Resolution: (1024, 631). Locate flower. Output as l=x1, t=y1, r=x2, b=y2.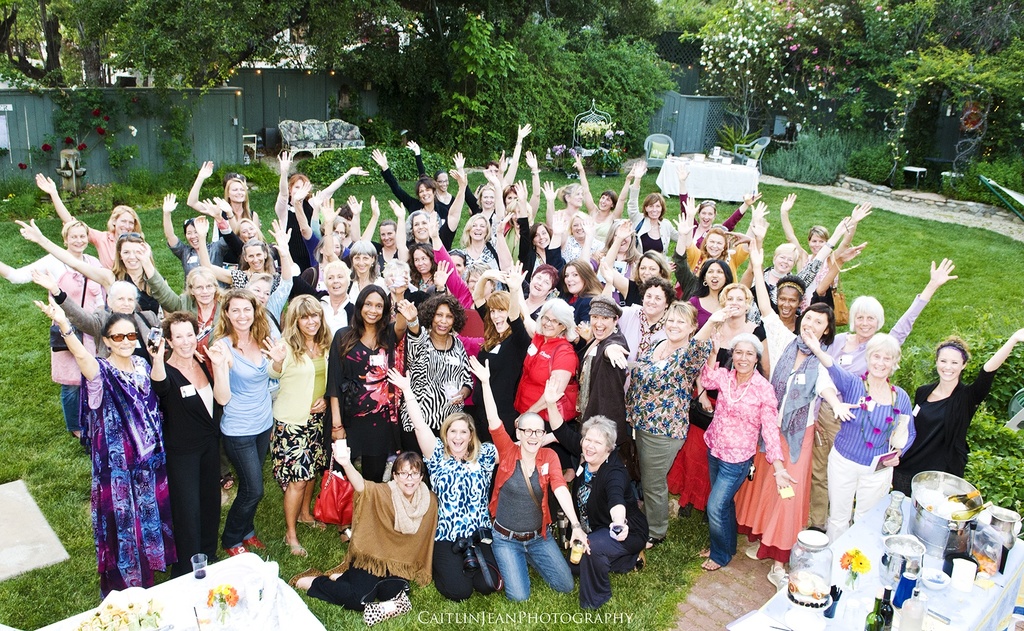
l=874, t=2, r=886, b=12.
